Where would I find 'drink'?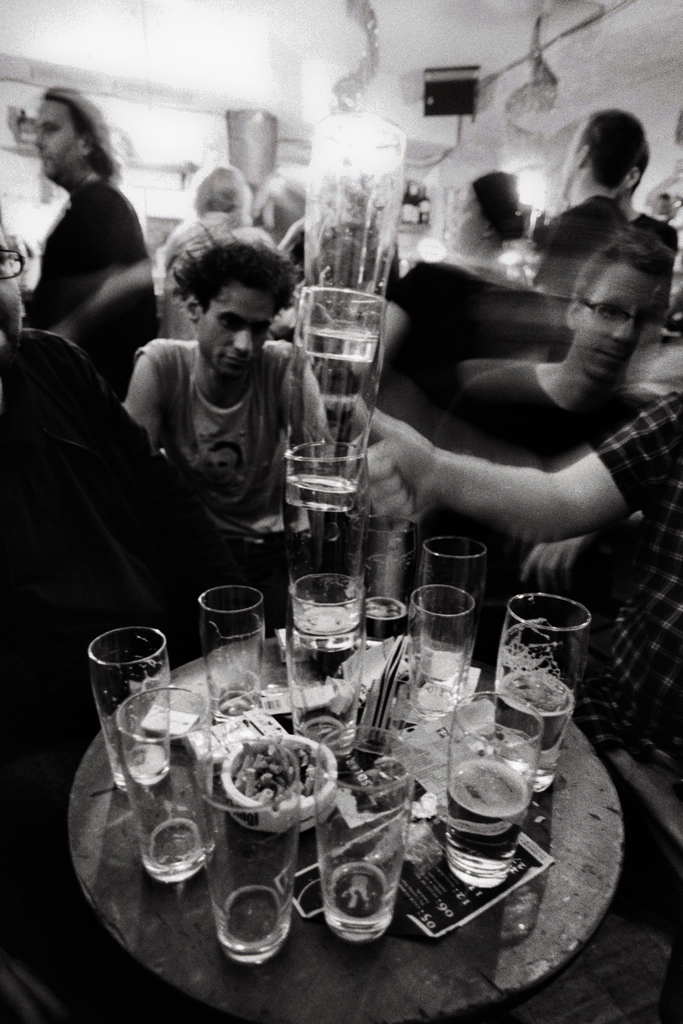
At <box>291,97,403,539</box>.
